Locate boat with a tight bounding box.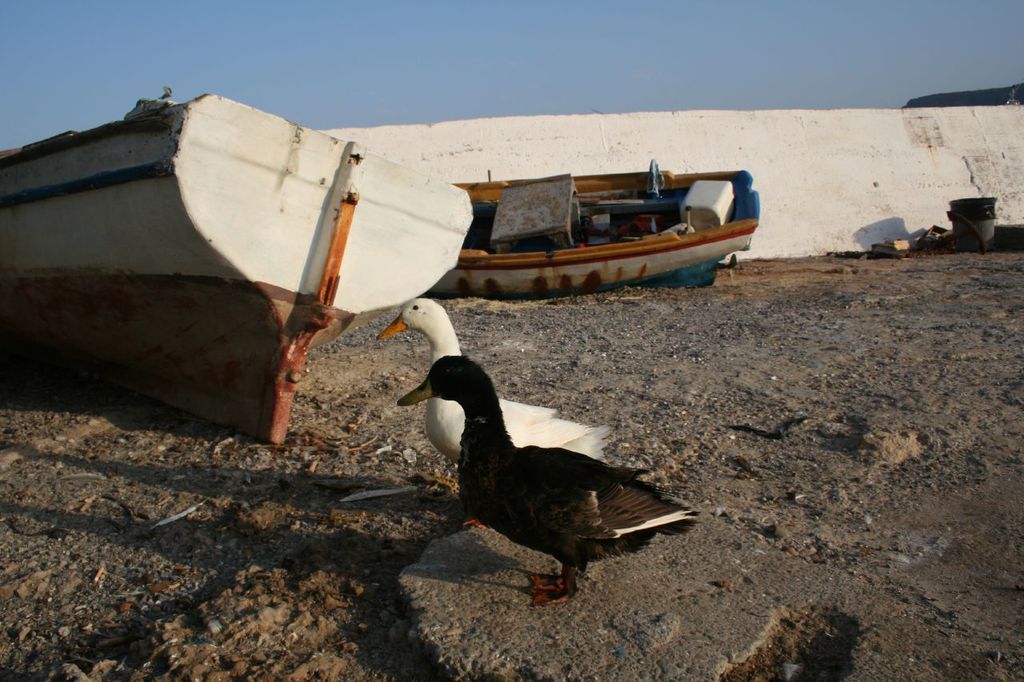
436 170 762 285.
